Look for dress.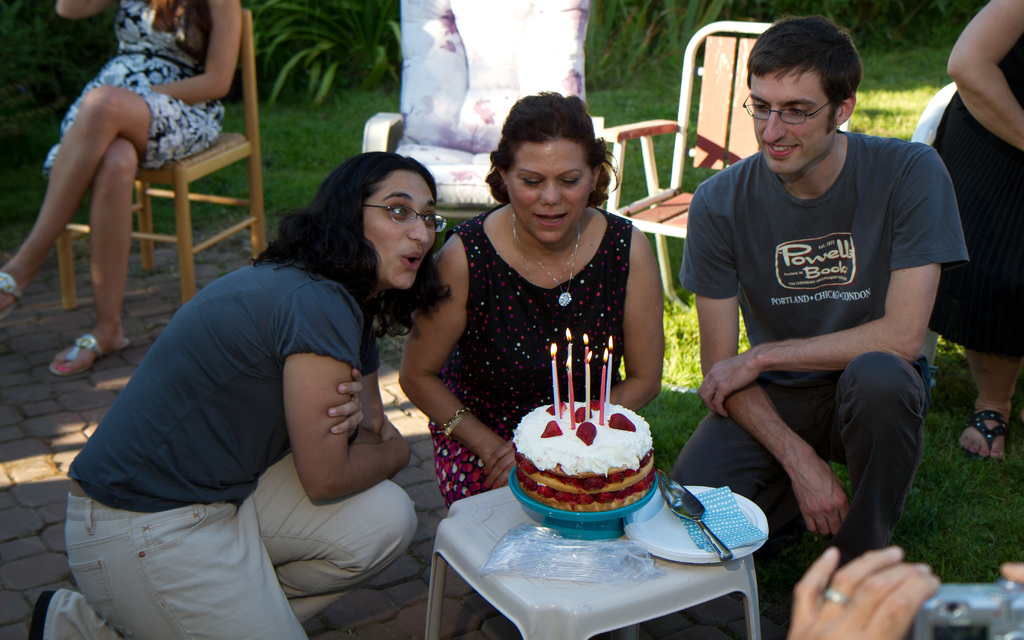
Found: bbox=(31, 0, 235, 163).
